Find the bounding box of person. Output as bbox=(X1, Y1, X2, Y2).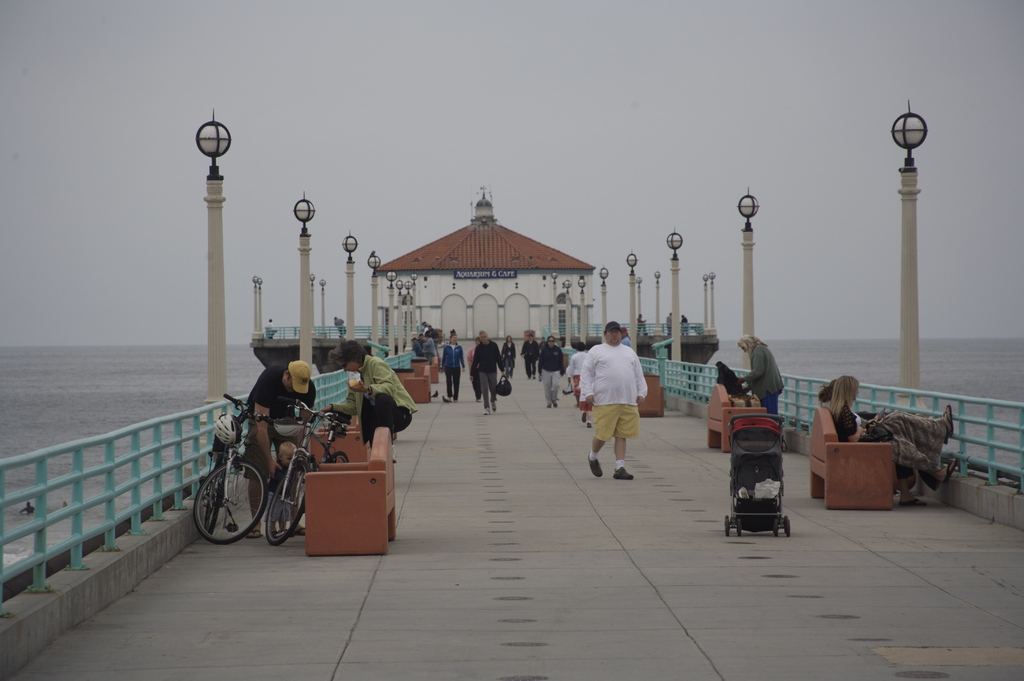
bbox=(326, 340, 421, 439).
